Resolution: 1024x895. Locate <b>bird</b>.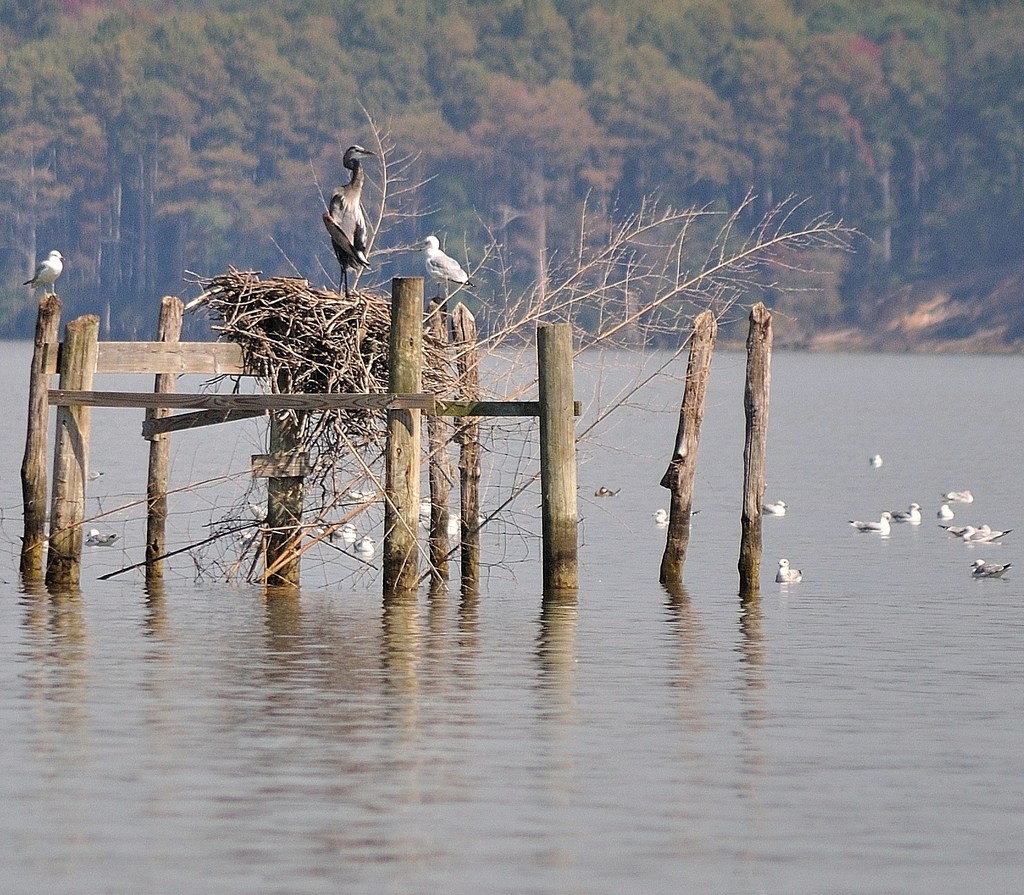
408/239/474/300.
